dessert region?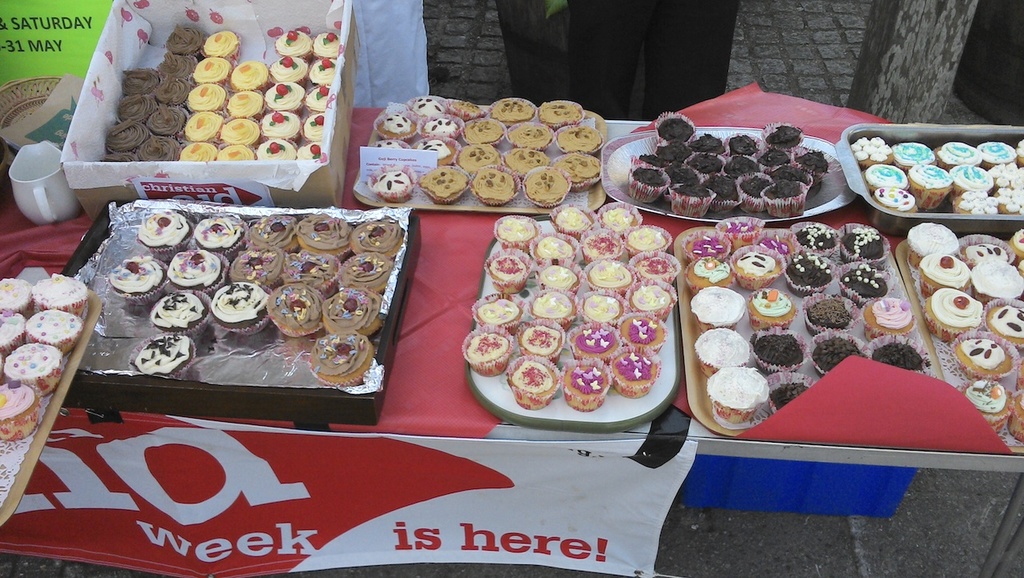
bbox=[195, 26, 235, 61]
